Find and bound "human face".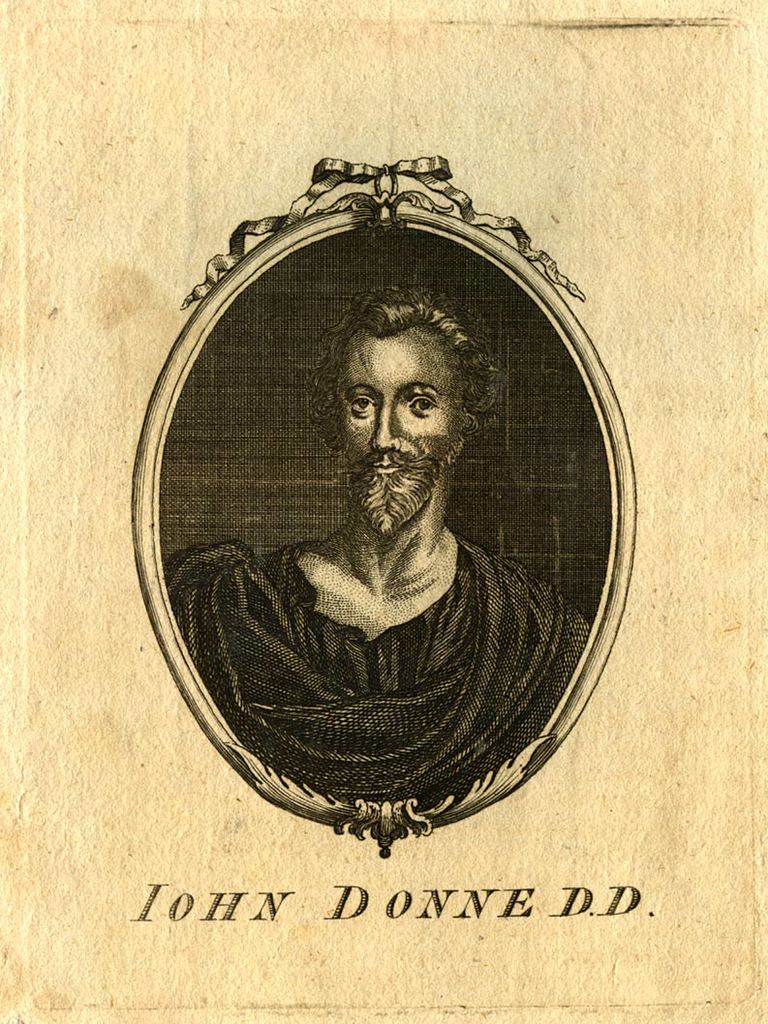
Bound: pyautogui.locateOnScreen(339, 349, 461, 529).
